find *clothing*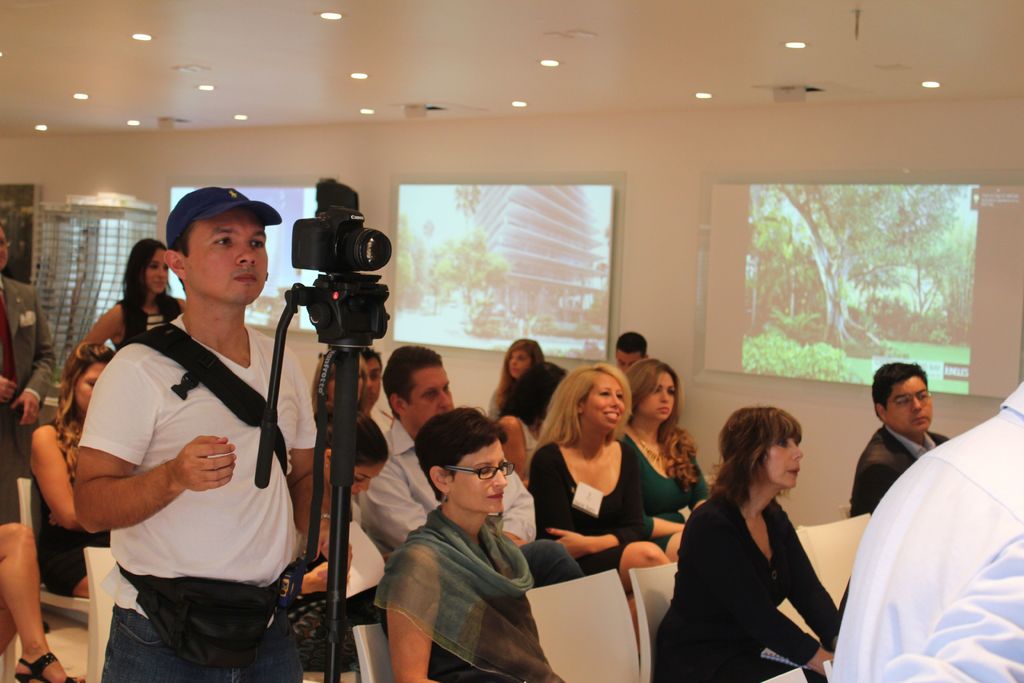
<region>96, 313, 316, 627</region>
